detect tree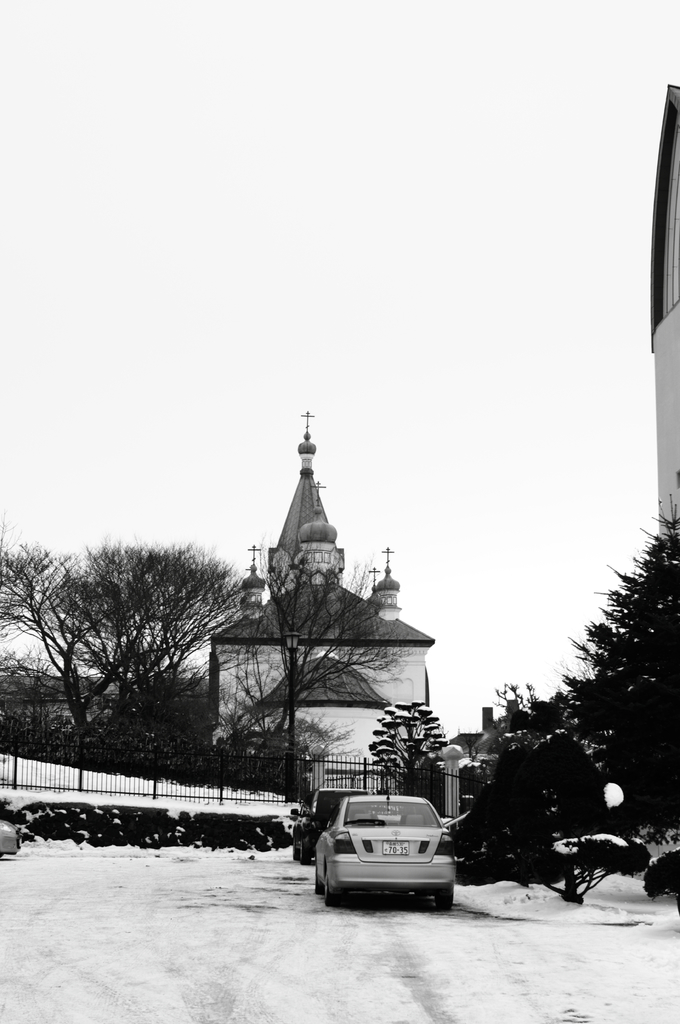
210/538/406/805
